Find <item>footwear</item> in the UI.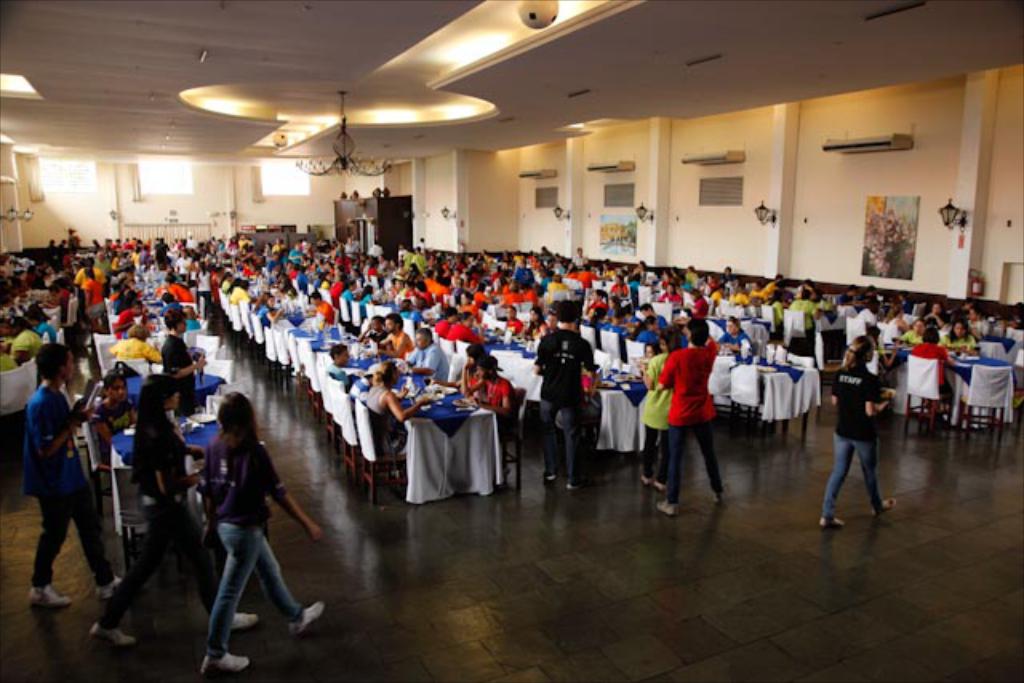
UI element at [653, 499, 675, 513].
